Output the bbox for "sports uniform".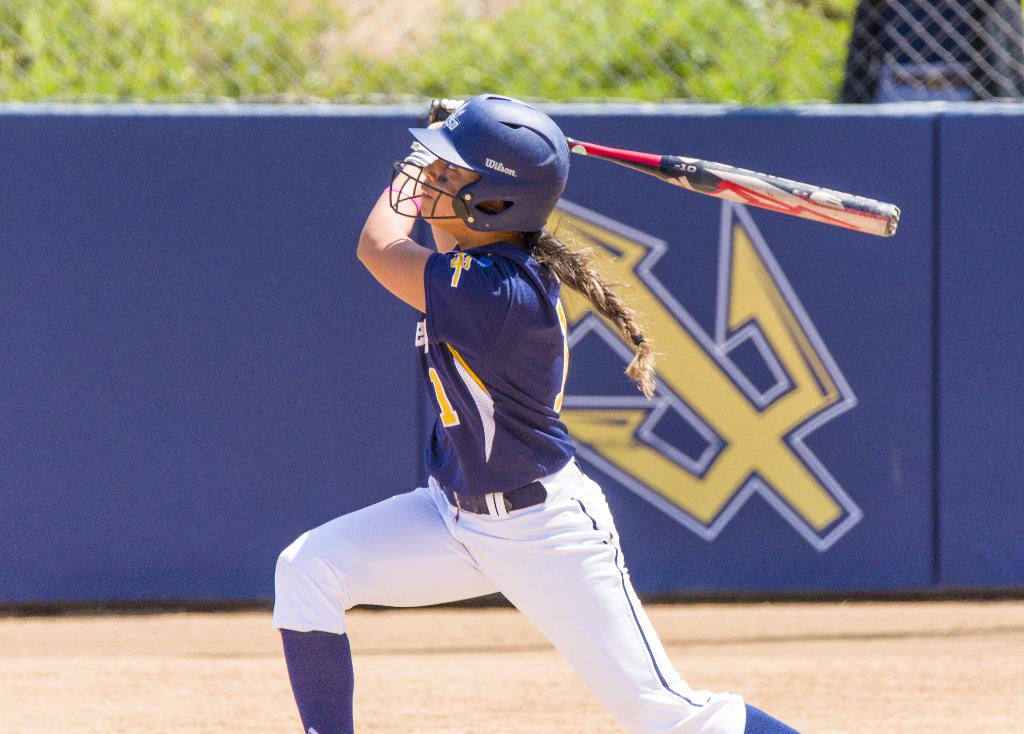
l=280, t=90, r=730, b=733.
